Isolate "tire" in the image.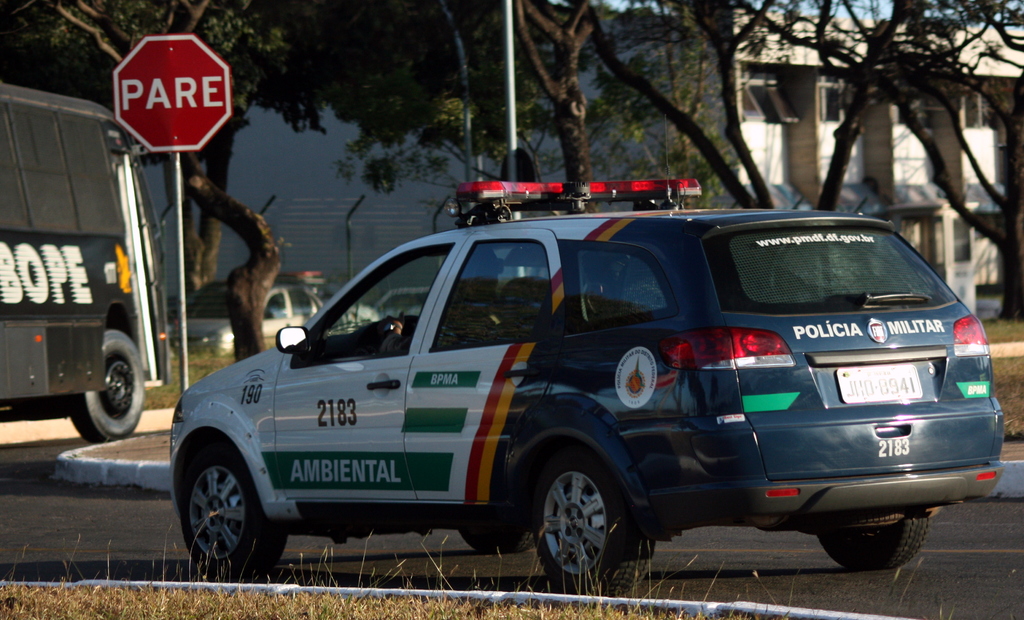
Isolated region: (521, 443, 637, 598).
